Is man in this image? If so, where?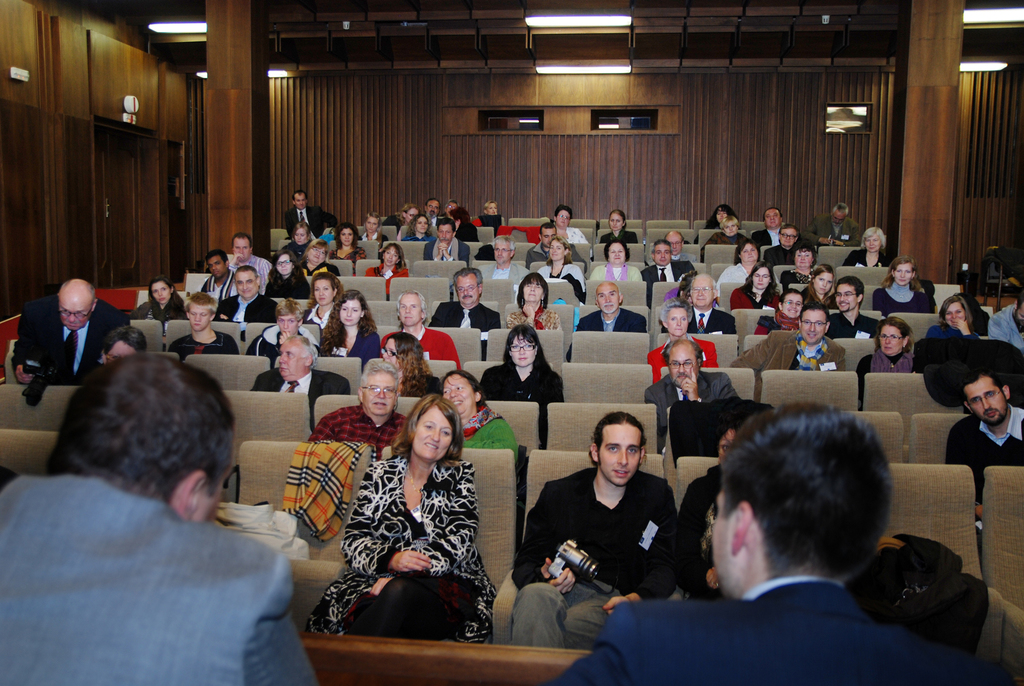
Yes, at 527 221 588 263.
